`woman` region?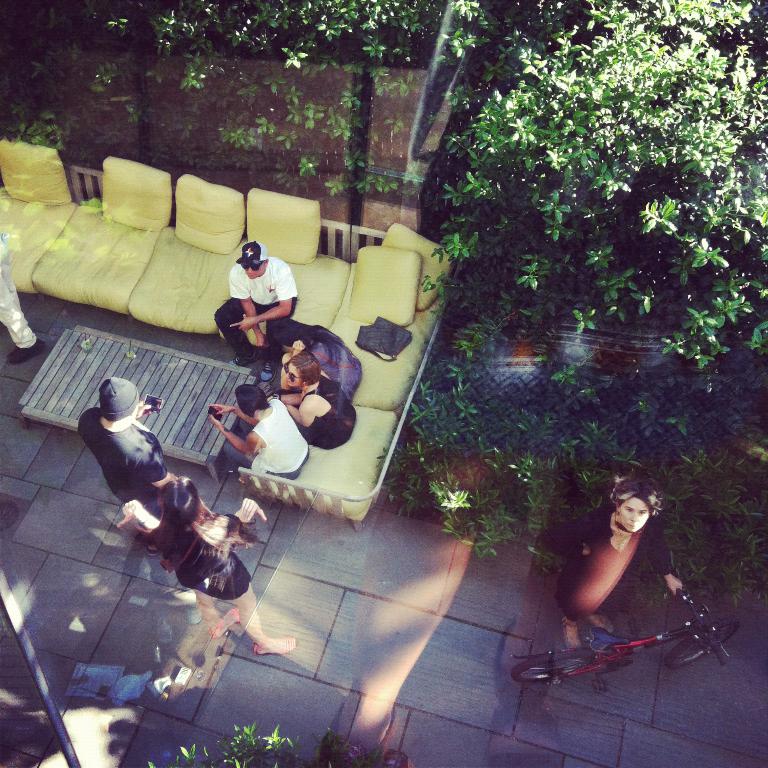
(left=541, top=477, right=683, bottom=650)
